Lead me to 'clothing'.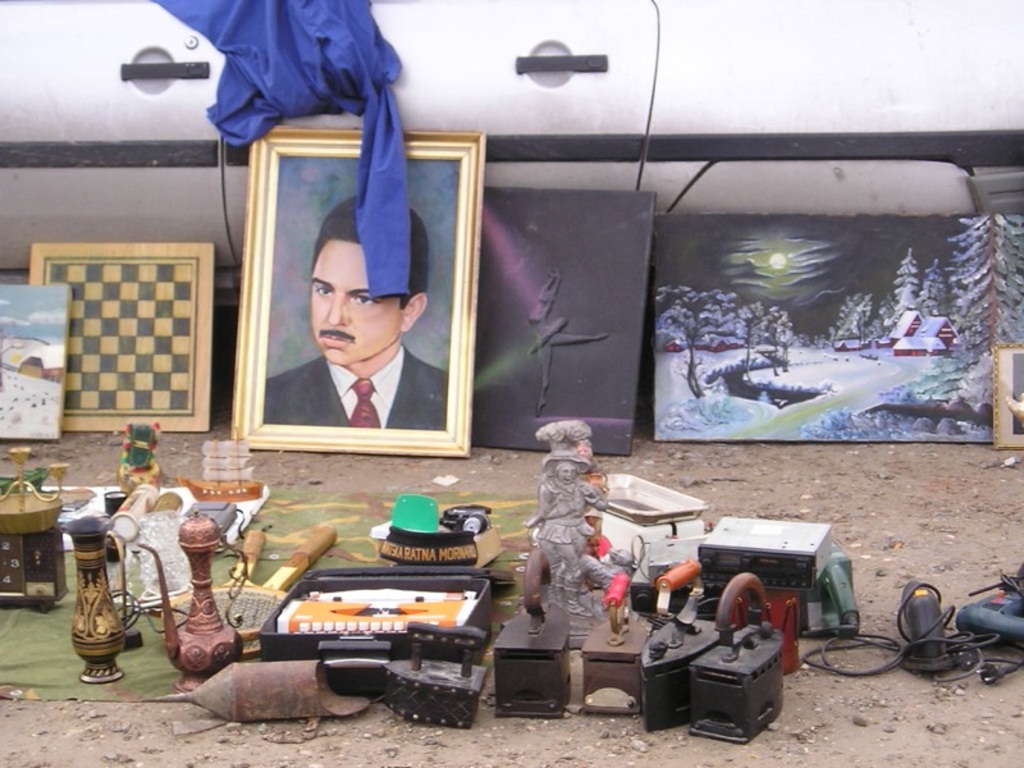
Lead to bbox=[260, 255, 443, 444].
